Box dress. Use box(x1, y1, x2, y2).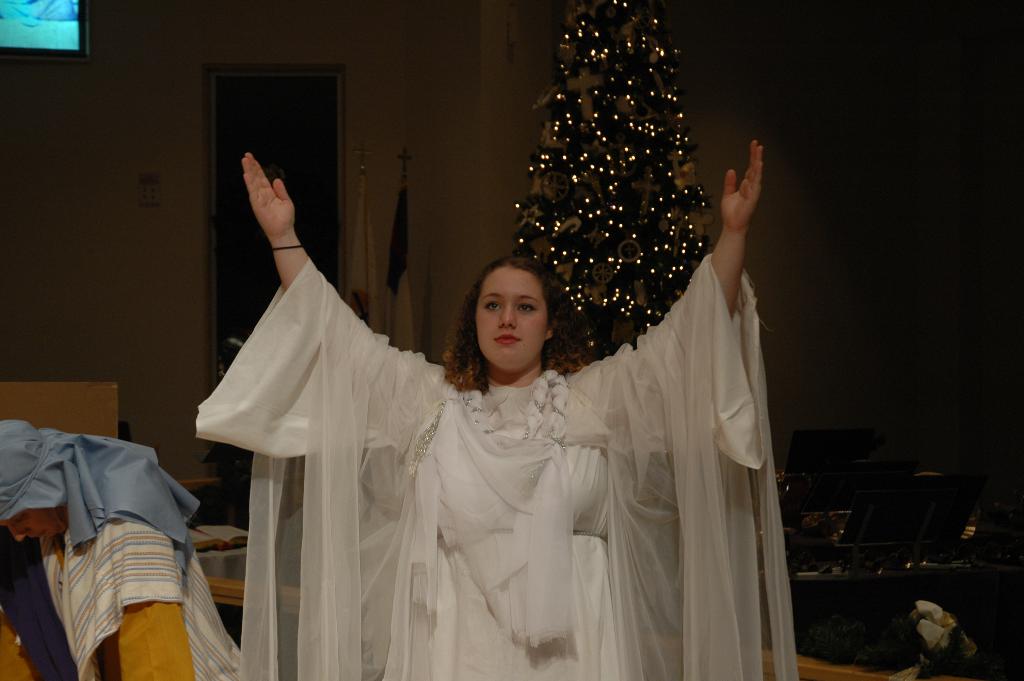
box(419, 368, 622, 680).
